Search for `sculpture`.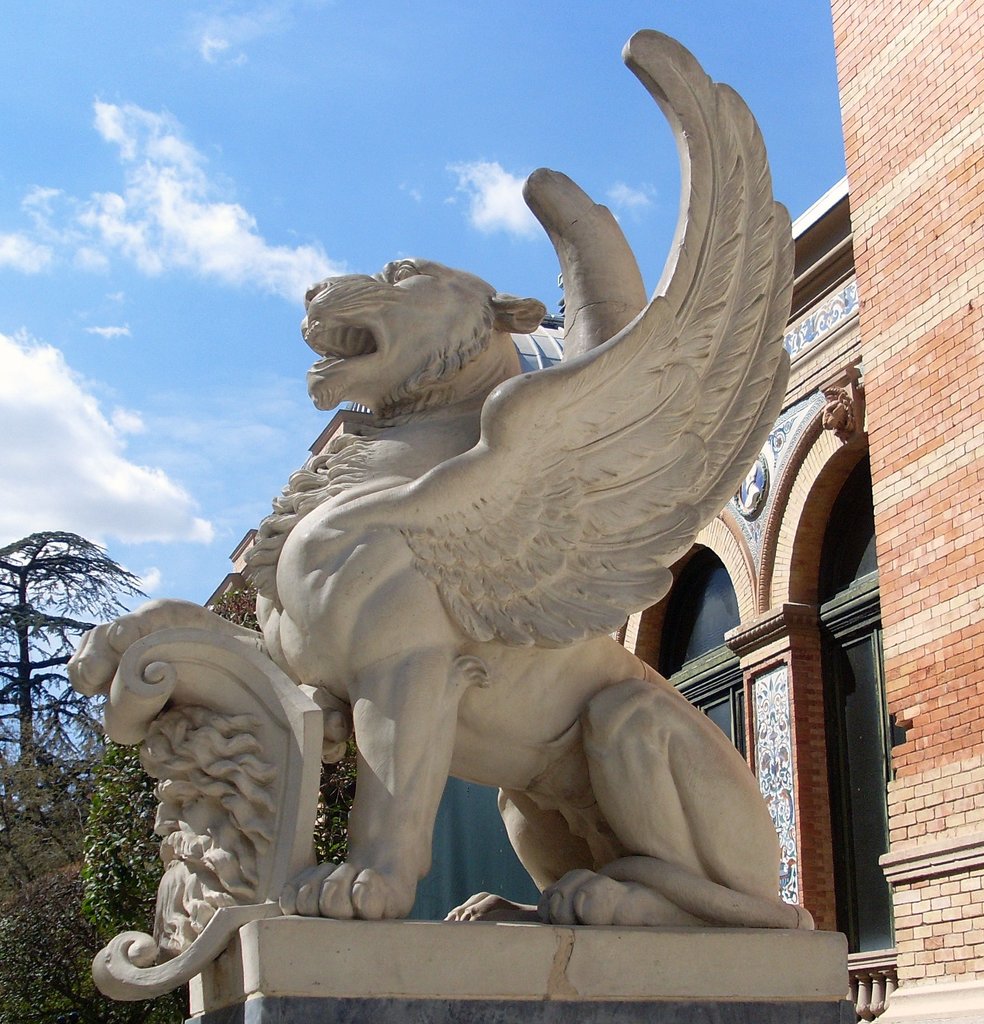
Found at [x1=117, y1=111, x2=884, y2=998].
